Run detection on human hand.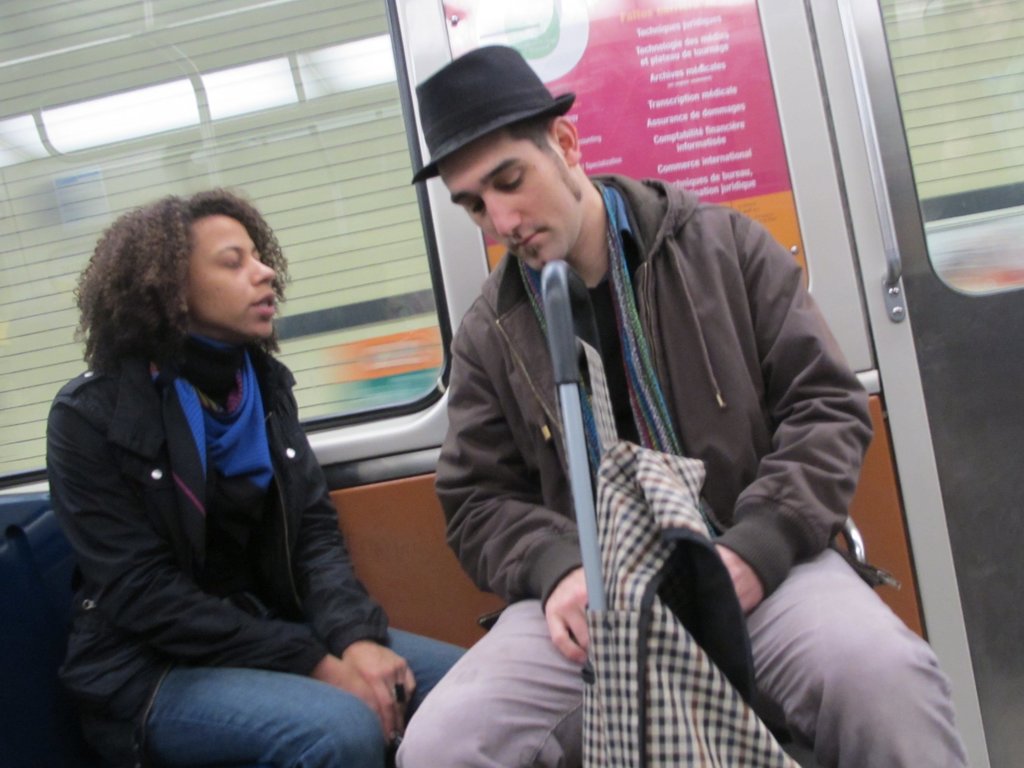
Result: select_region(715, 544, 768, 618).
